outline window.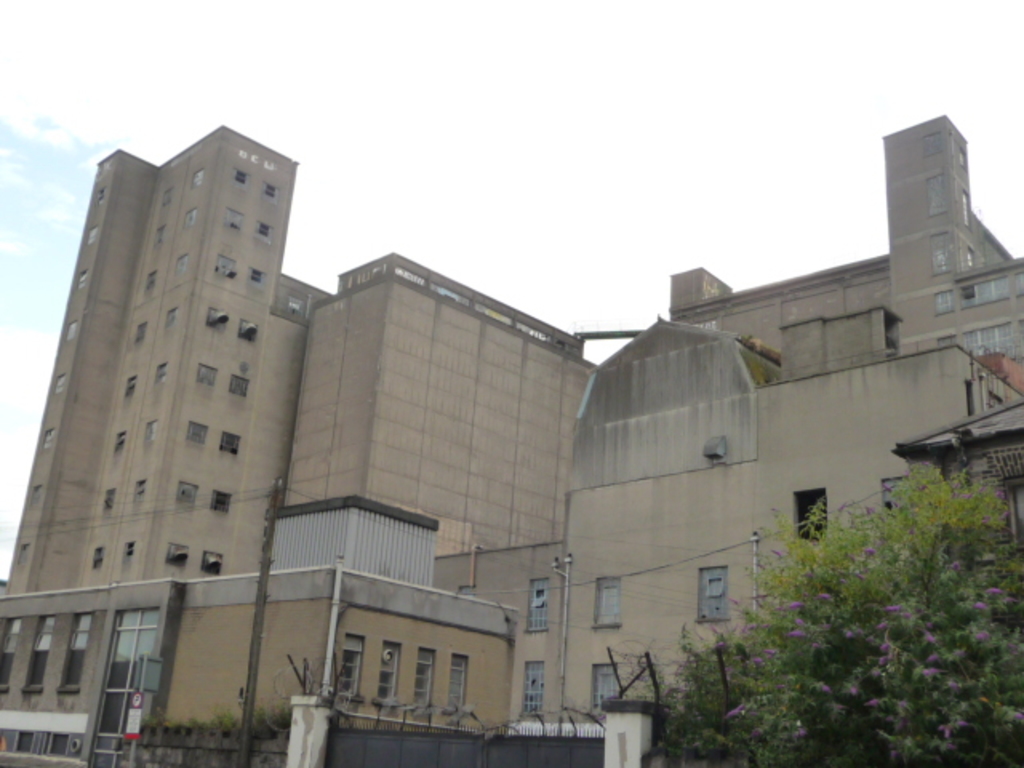
Outline: rect(962, 192, 968, 221).
